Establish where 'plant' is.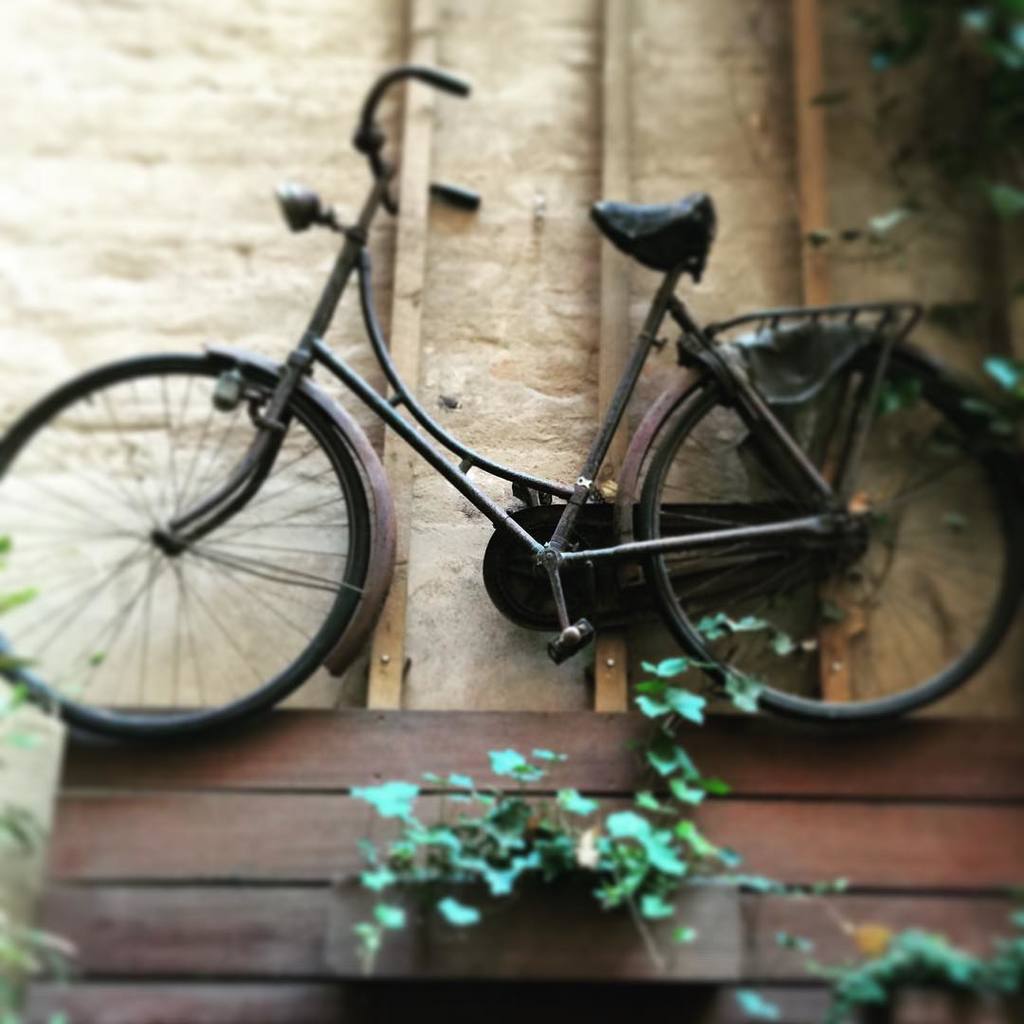
Established at region(727, 929, 1023, 1014).
